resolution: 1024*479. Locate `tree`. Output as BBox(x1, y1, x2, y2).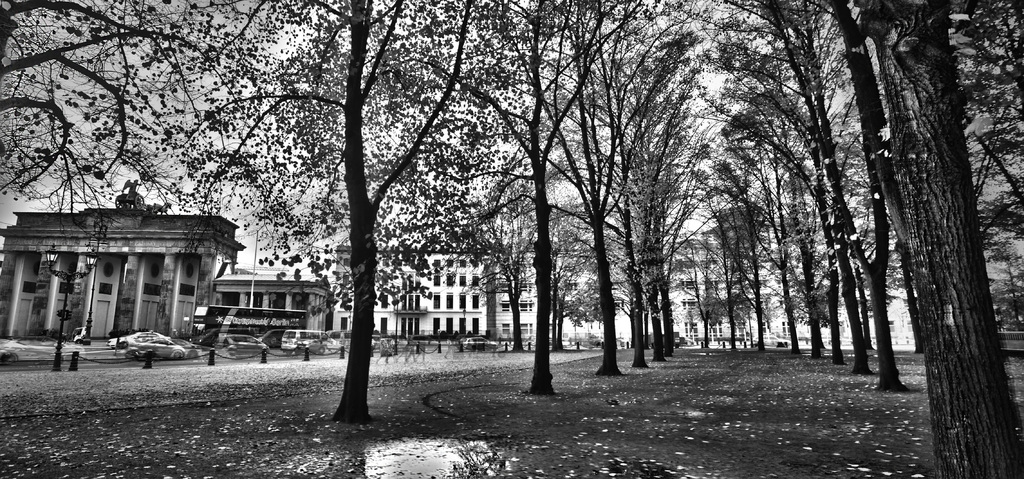
BBox(193, 0, 537, 432).
